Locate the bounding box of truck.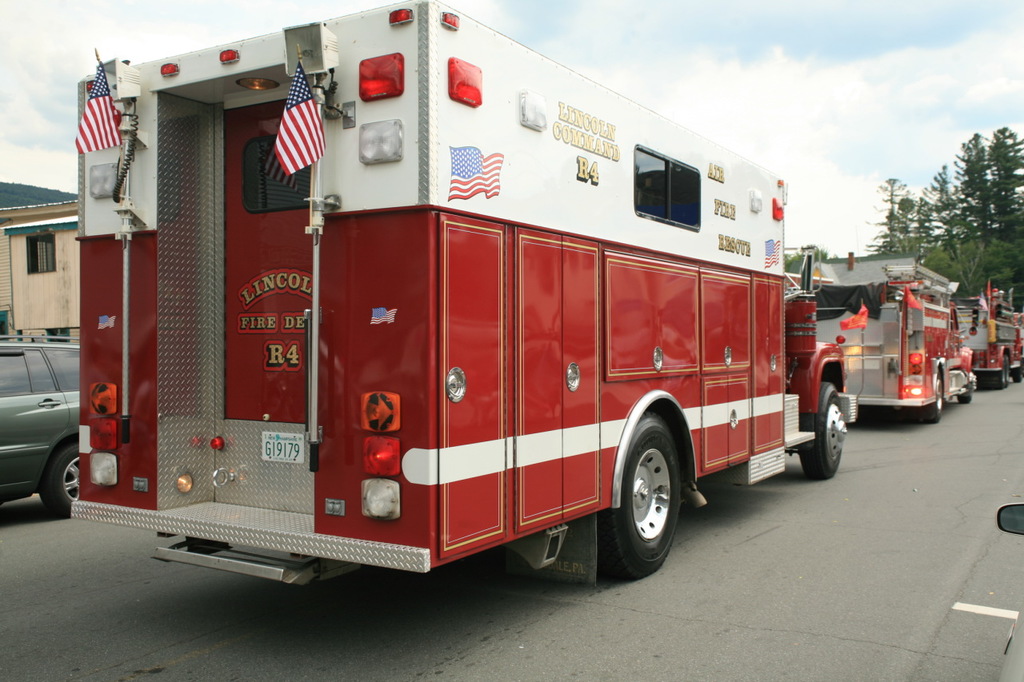
Bounding box: bbox=(66, 0, 864, 588).
